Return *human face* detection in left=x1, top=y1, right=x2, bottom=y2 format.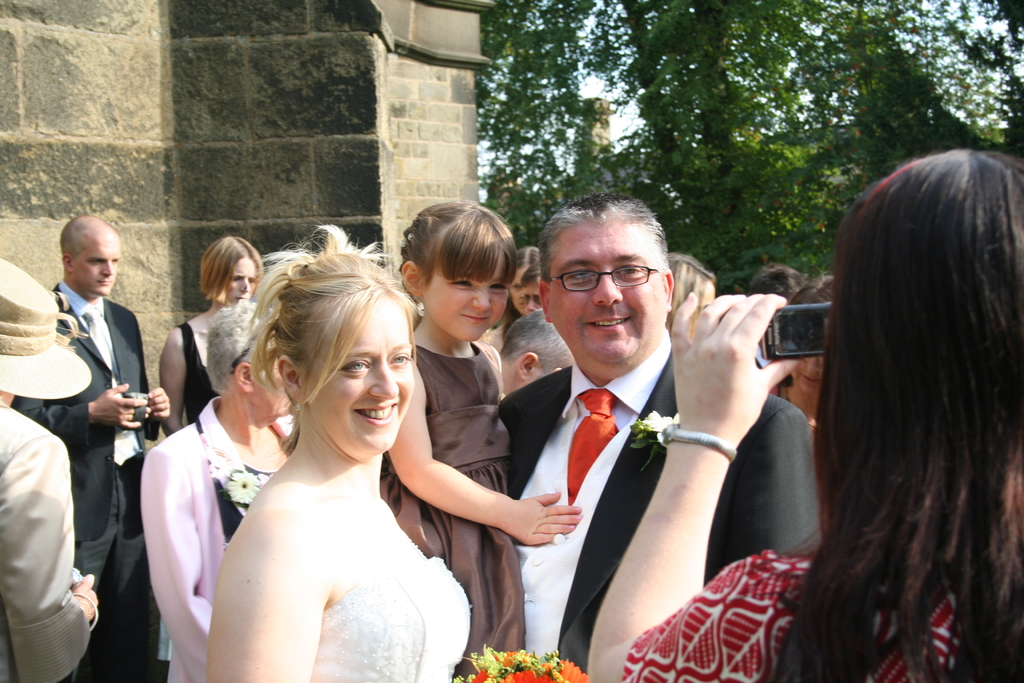
left=217, top=256, right=259, bottom=303.
